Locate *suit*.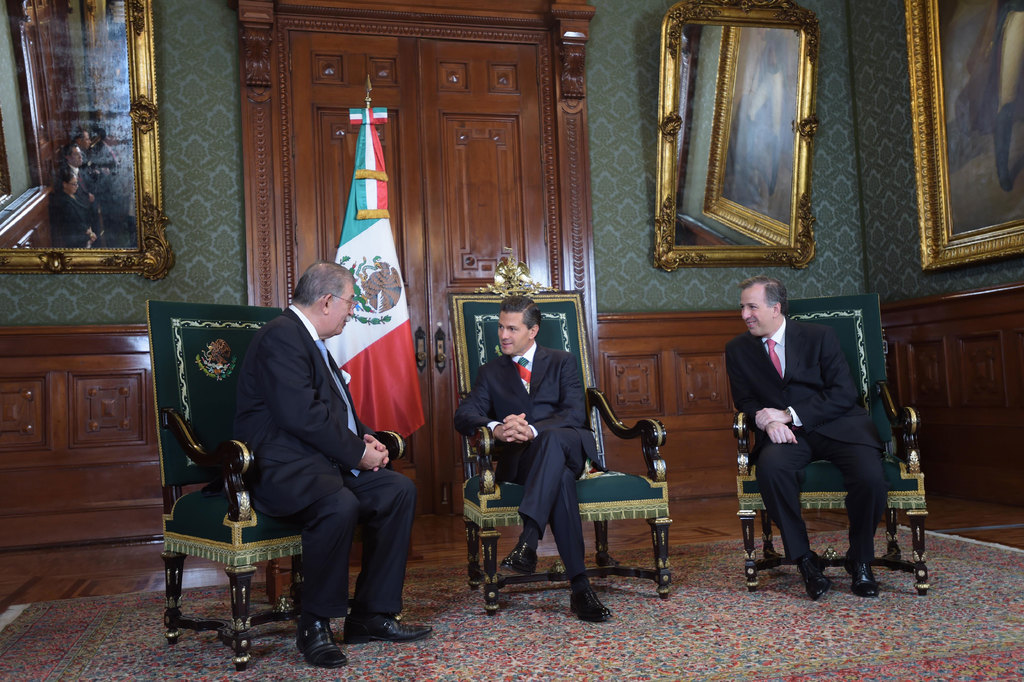
Bounding box: [x1=723, y1=317, x2=886, y2=561].
